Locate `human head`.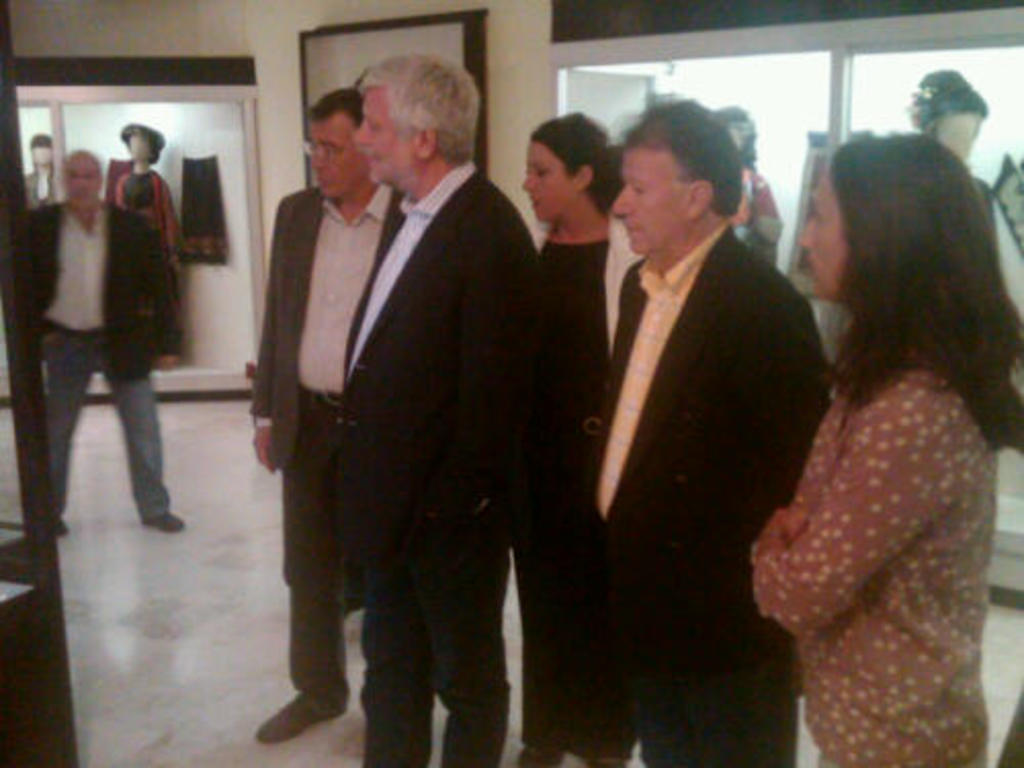
Bounding box: x1=299, y1=90, x2=367, y2=199.
